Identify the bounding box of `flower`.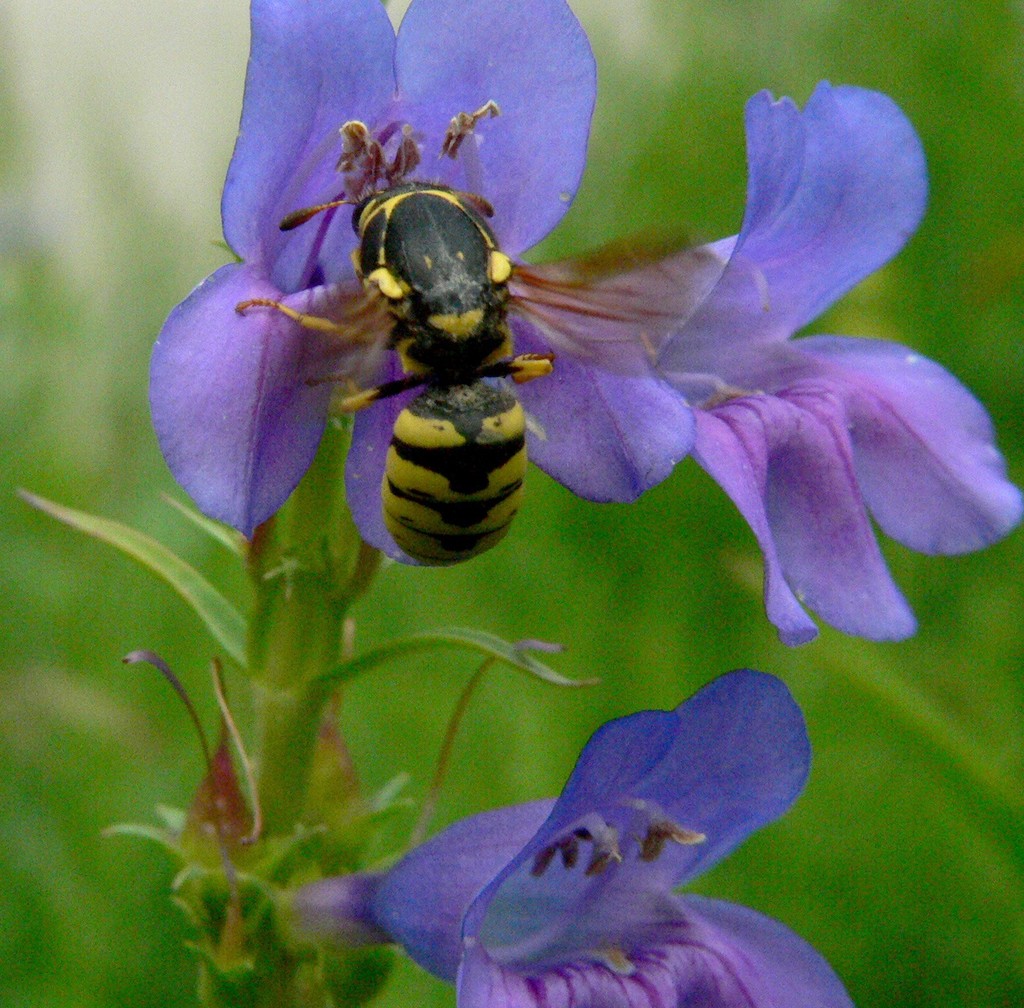
pyautogui.locateOnScreen(652, 75, 1021, 647).
